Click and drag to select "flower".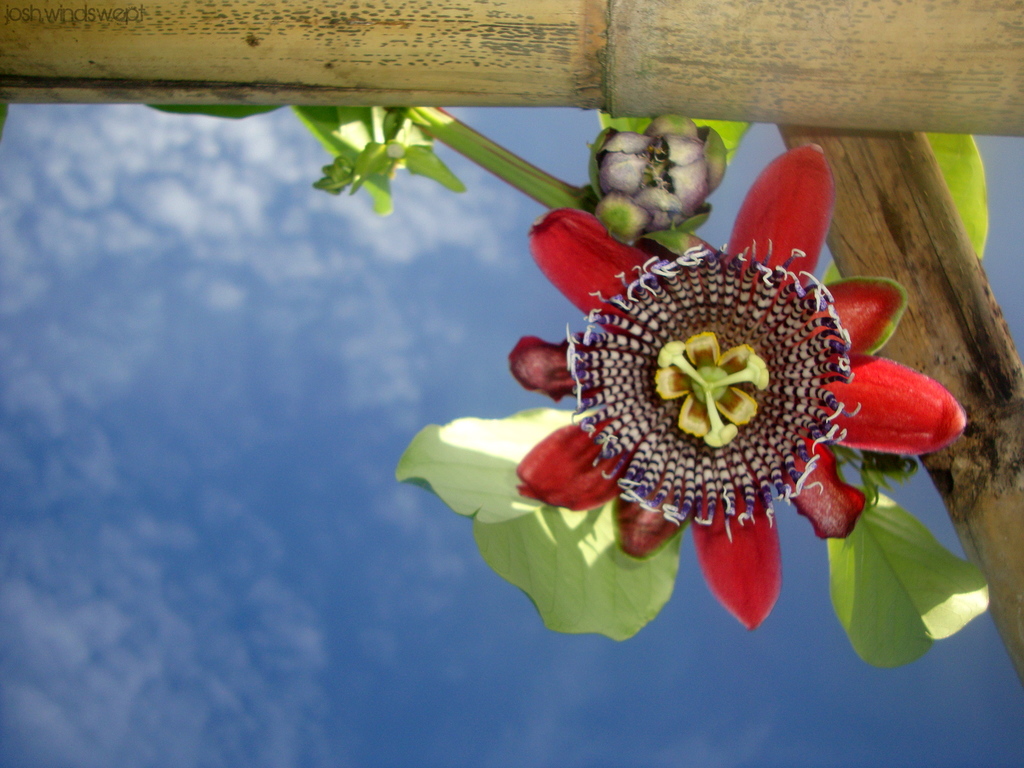
Selection: 509, 150, 982, 650.
